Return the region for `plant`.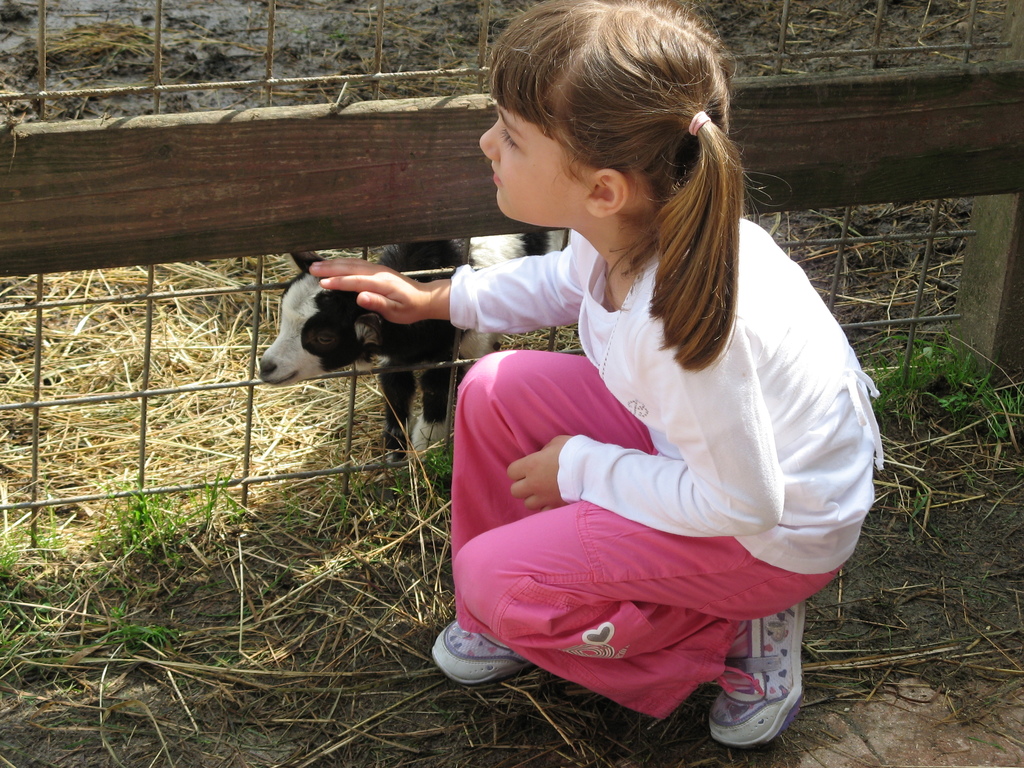
bbox=[0, 605, 45, 693].
